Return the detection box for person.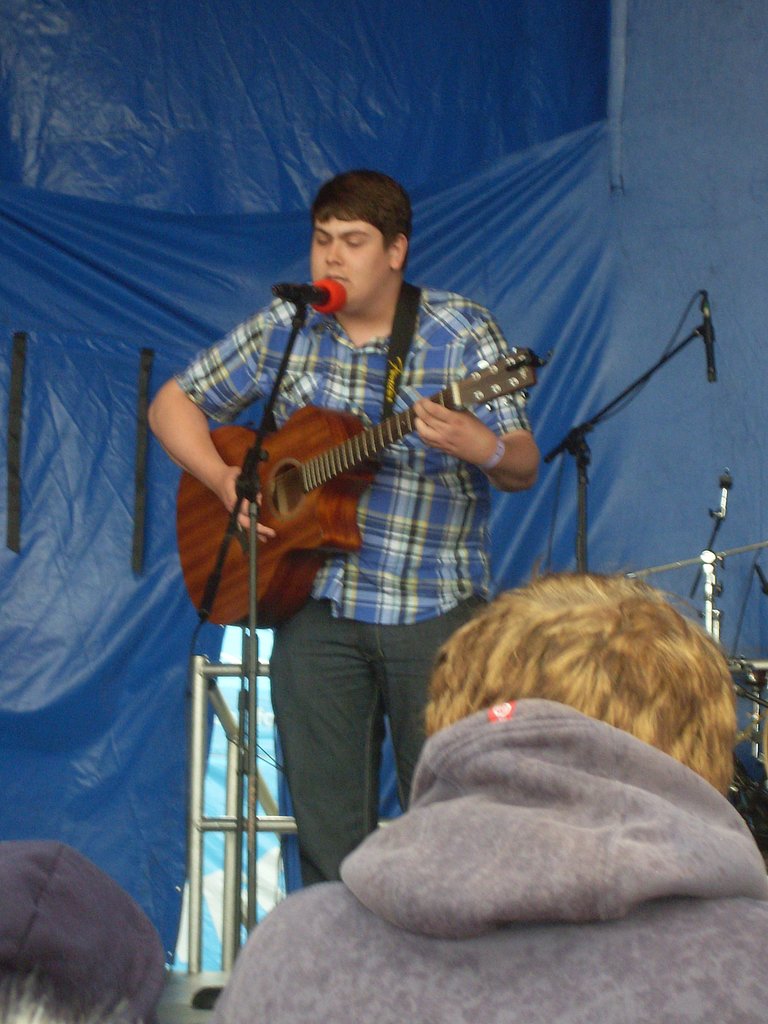
(208, 570, 767, 1023).
